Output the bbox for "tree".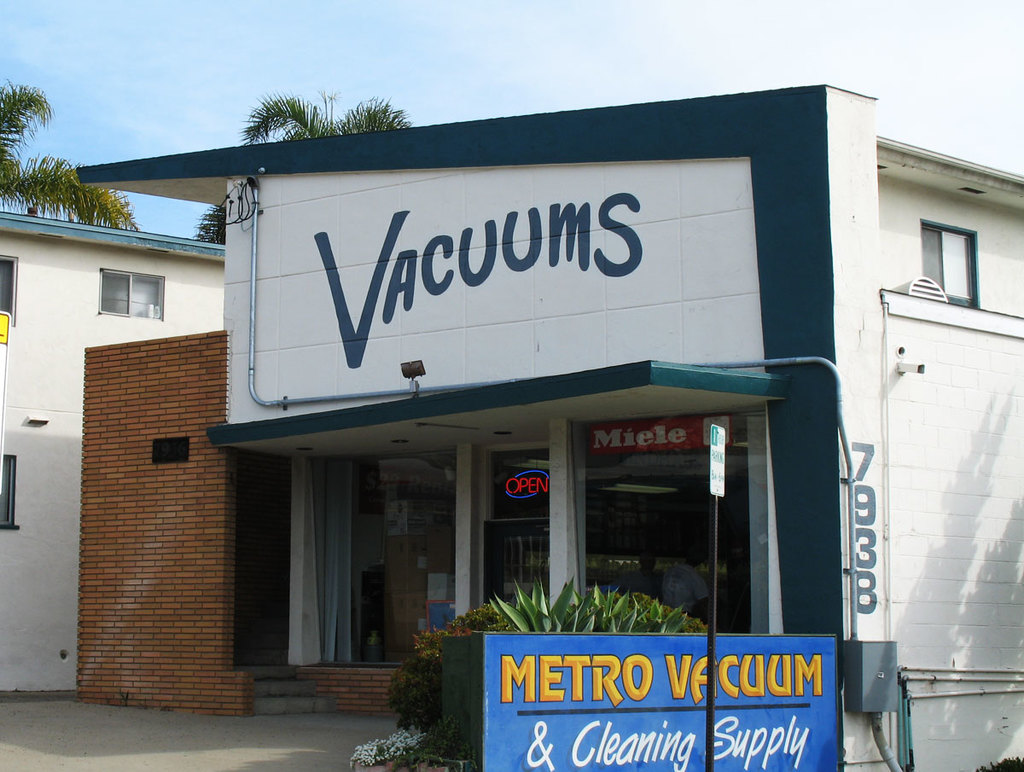
x1=192, y1=200, x2=230, y2=243.
